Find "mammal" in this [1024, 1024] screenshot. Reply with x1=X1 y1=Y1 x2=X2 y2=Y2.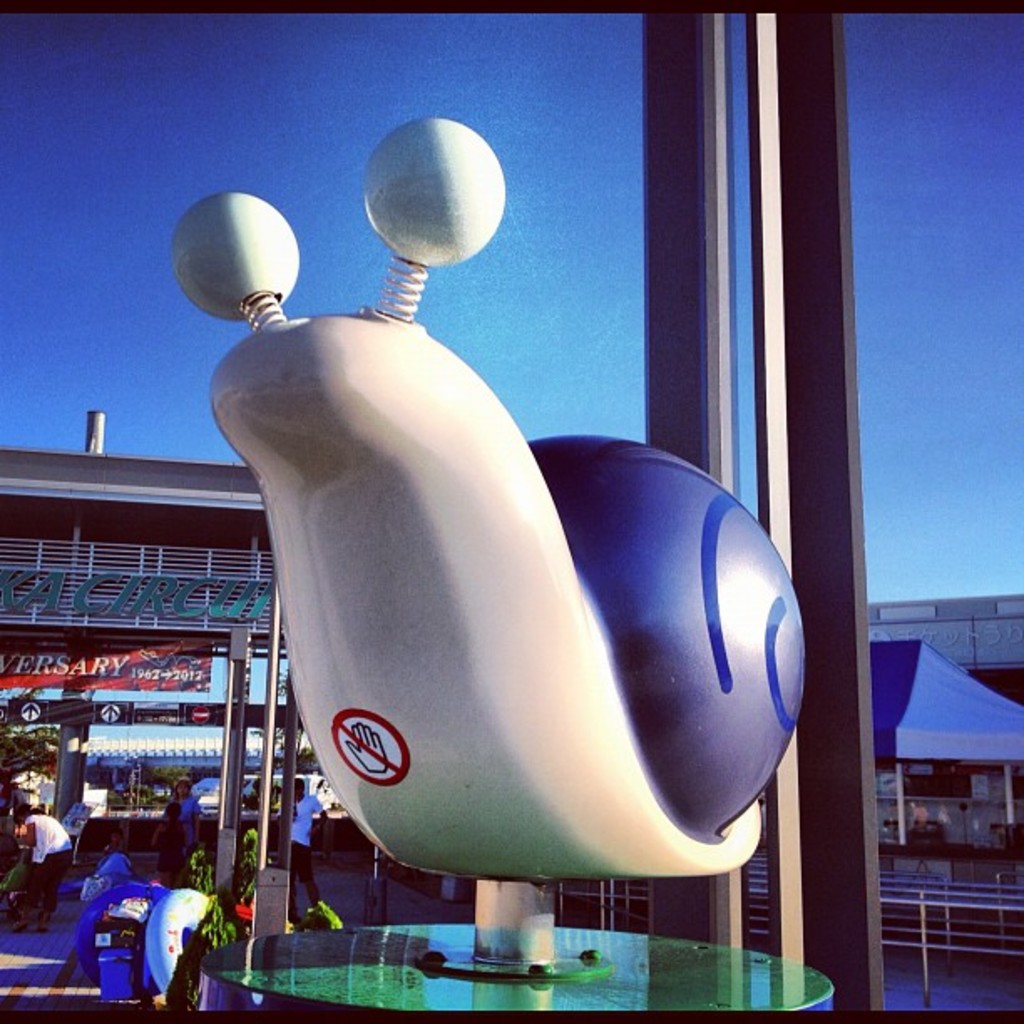
x1=2 y1=801 x2=75 y2=930.
